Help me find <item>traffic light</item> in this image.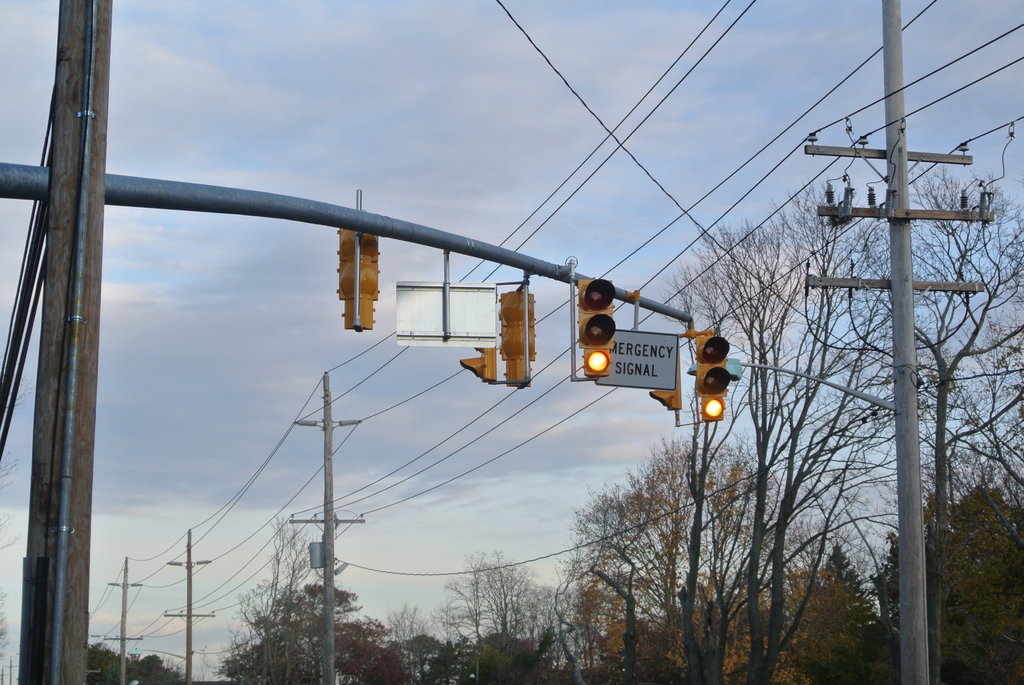
Found it: <box>456,270,535,391</box>.
